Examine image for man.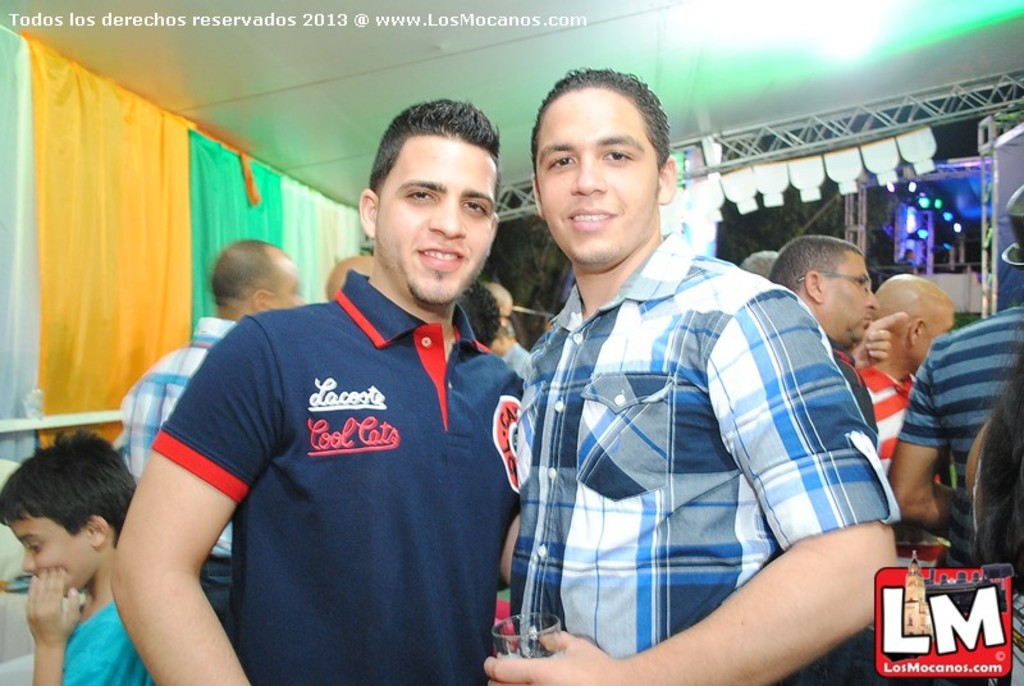
Examination result: bbox(768, 233, 878, 433).
